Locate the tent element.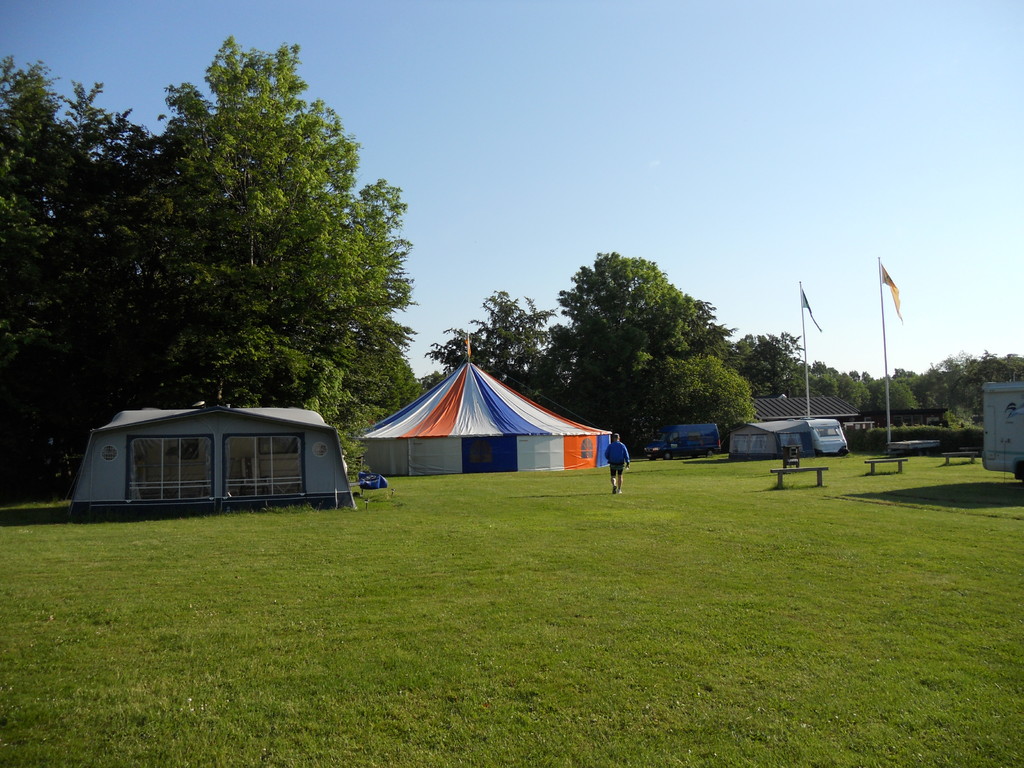
Element bbox: BBox(72, 376, 356, 518).
